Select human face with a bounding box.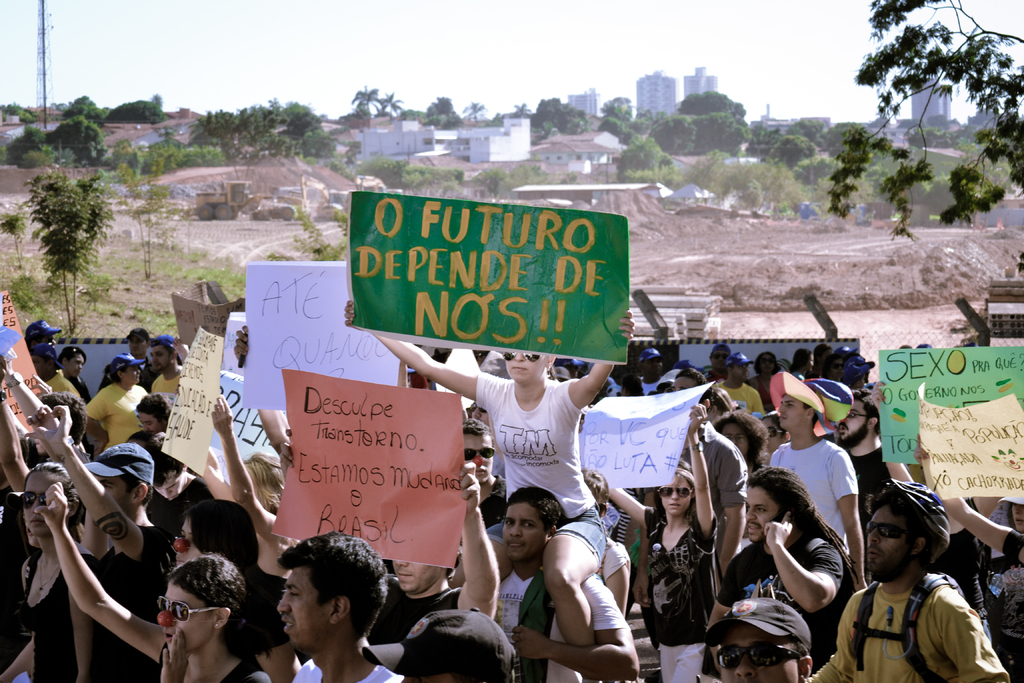
left=659, top=474, right=692, bottom=515.
